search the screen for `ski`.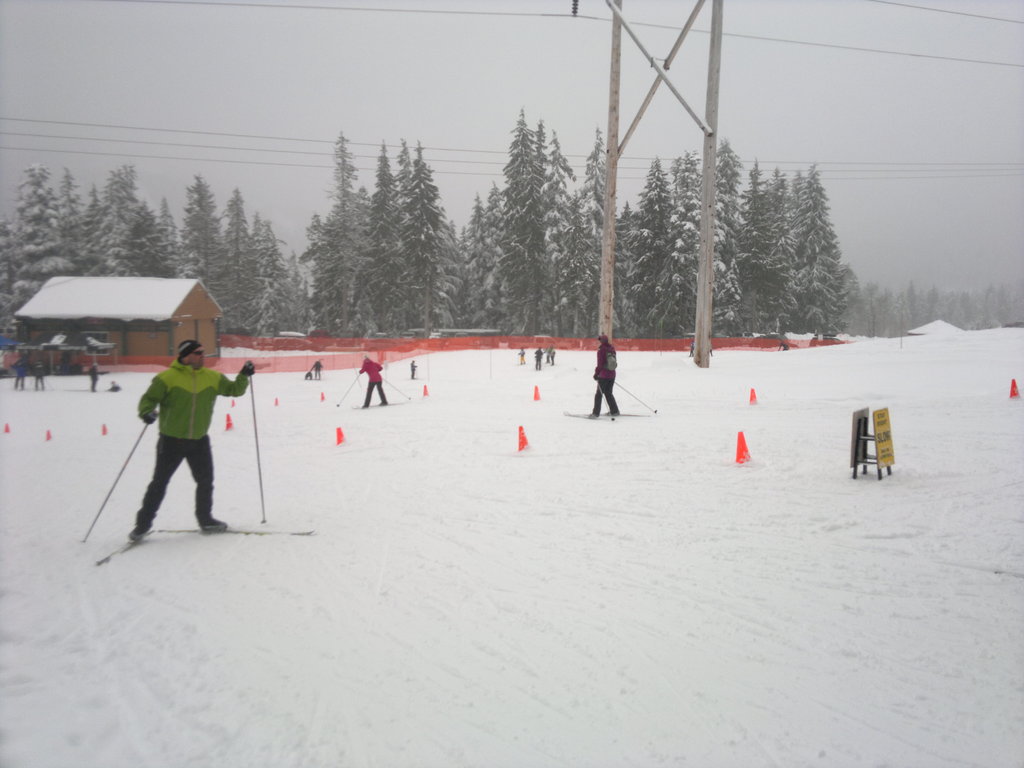
Found at box=[349, 399, 410, 409].
